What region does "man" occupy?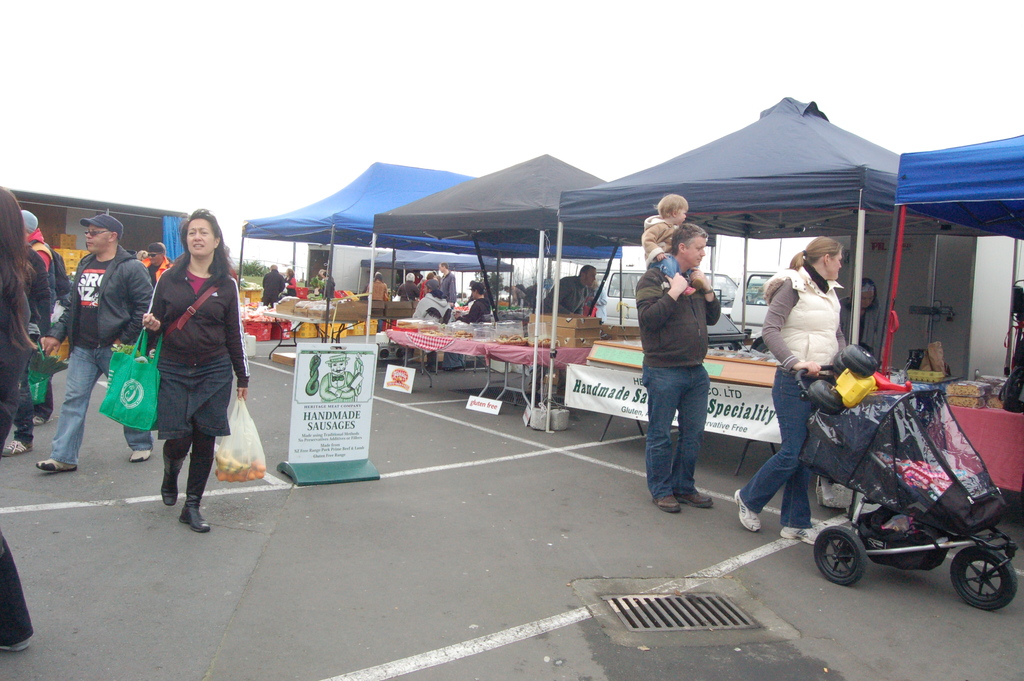
262 261 283 310.
